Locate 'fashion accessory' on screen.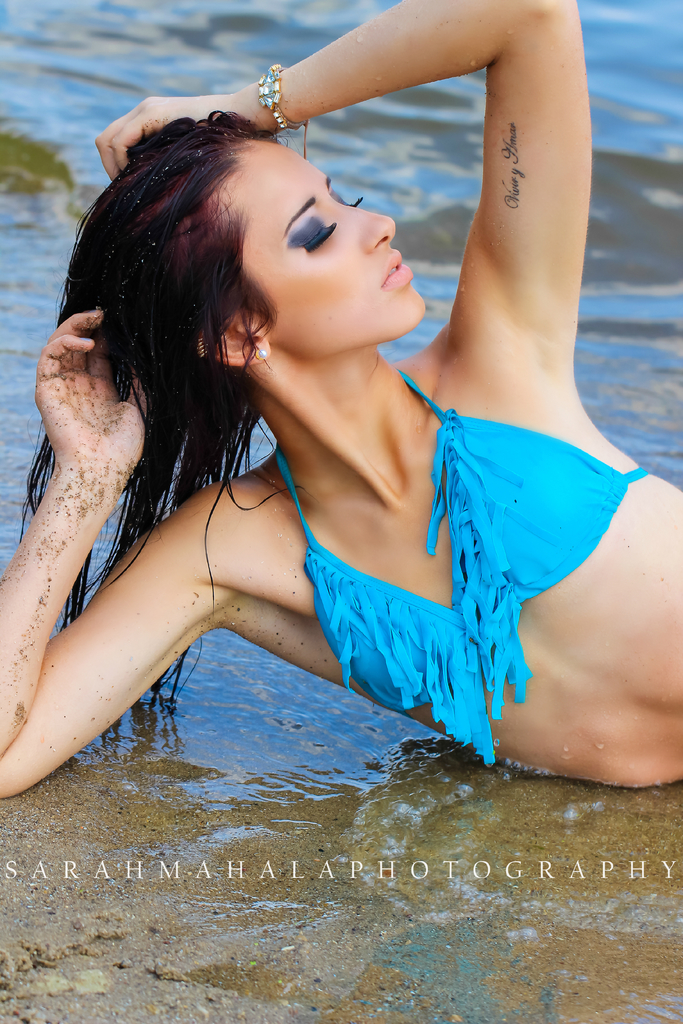
On screen at locate(256, 347, 269, 361).
